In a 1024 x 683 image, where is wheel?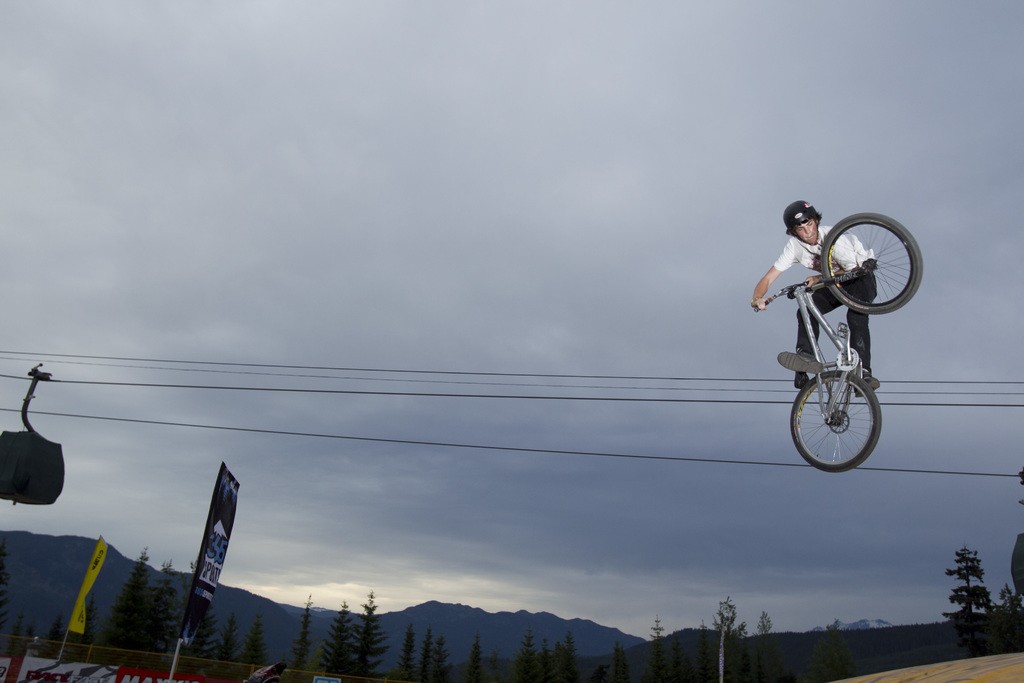
{"left": 821, "top": 213, "right": 918, "bottom": 312}.
